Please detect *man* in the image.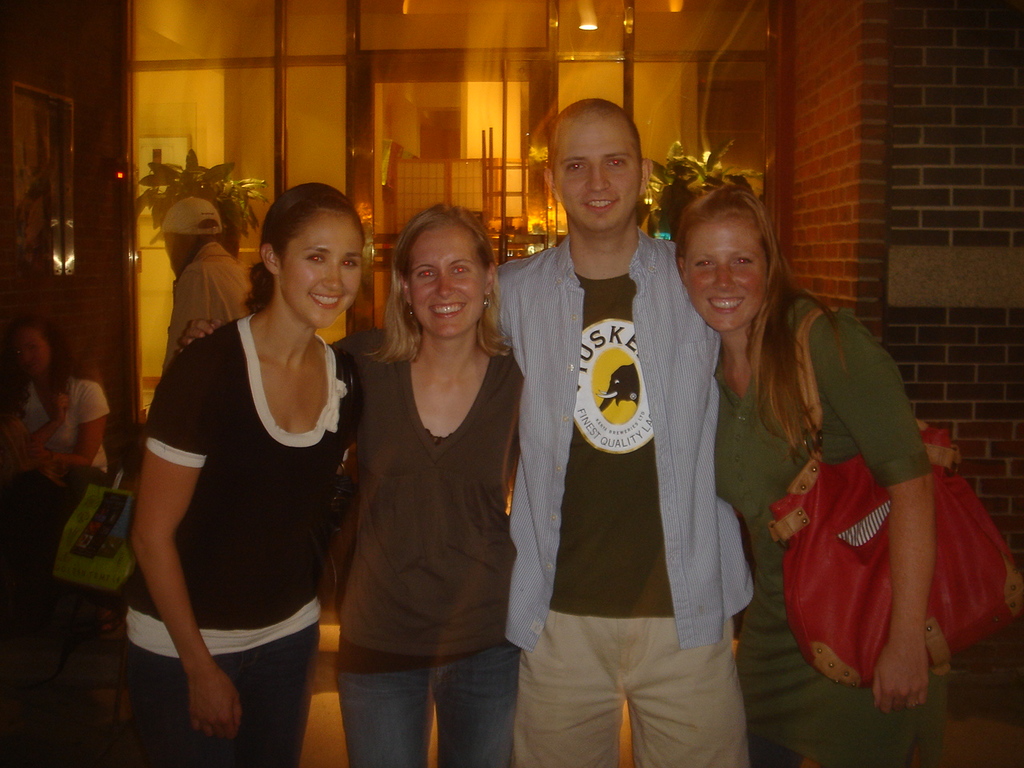
left=503, top=92, right=730, bottom=718.
